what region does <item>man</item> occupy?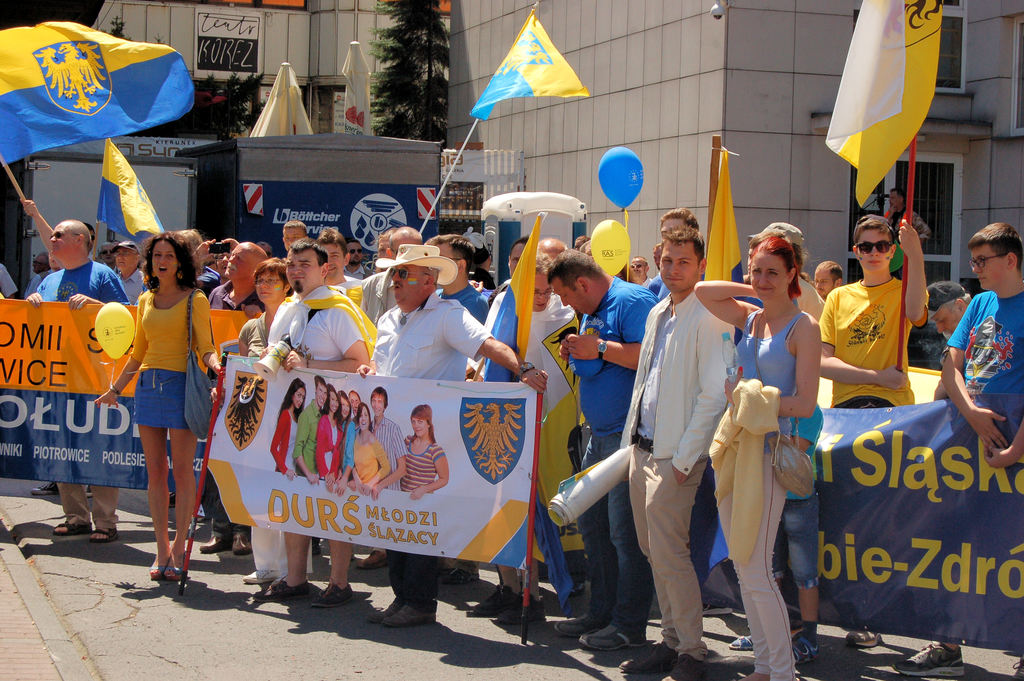
<box>21,256,57,302</box>.
